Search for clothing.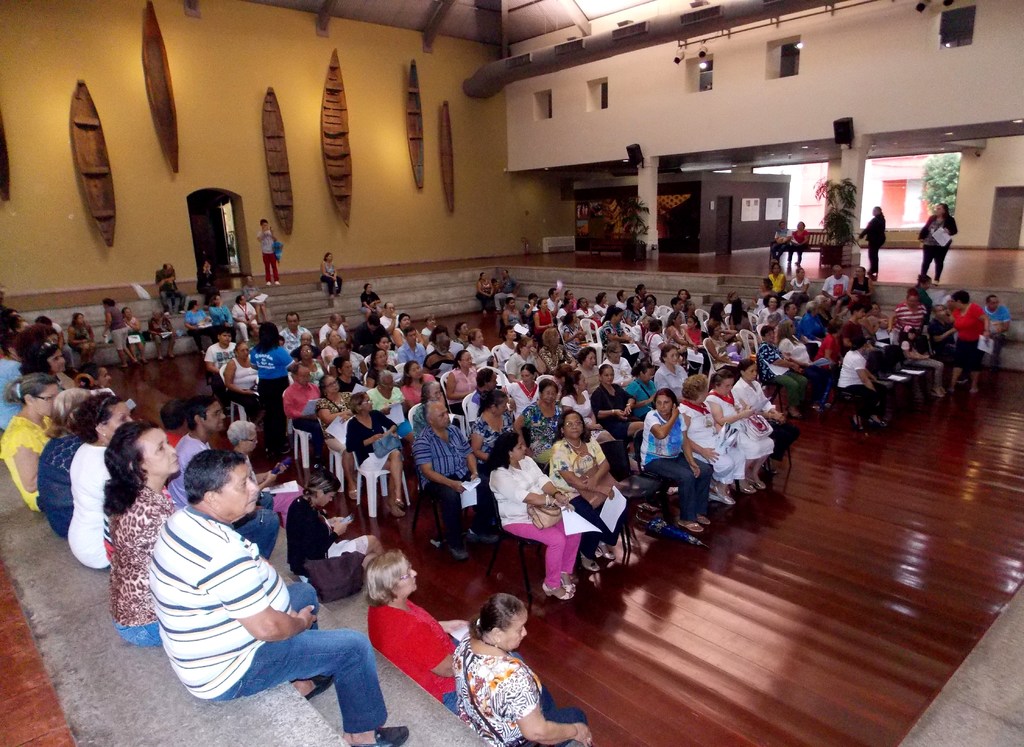
Found at (859, 218, 888, 271).
